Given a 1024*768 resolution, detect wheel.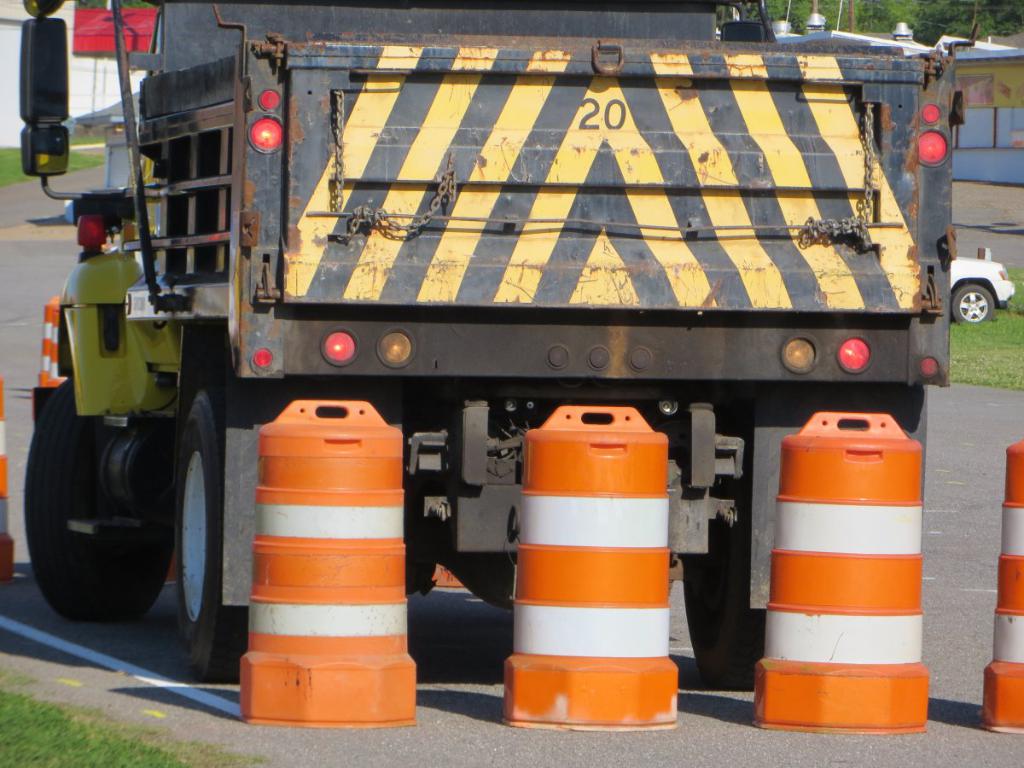
bbox=[176, 389, 248, 685].
